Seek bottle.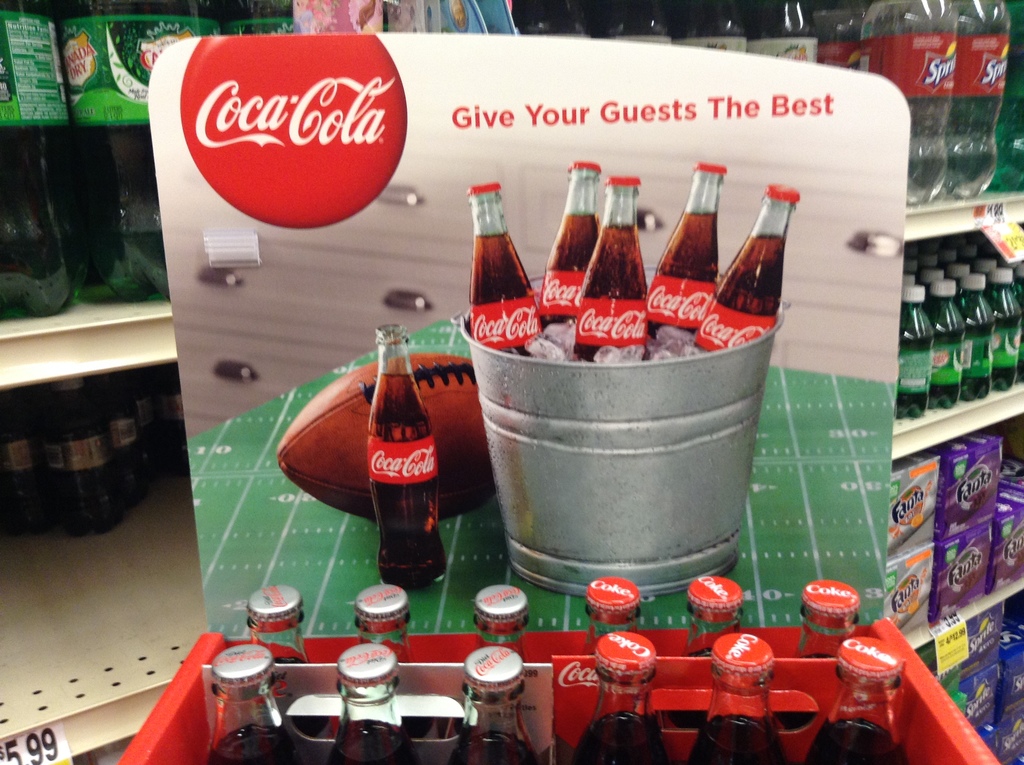
154/364/193/467.
